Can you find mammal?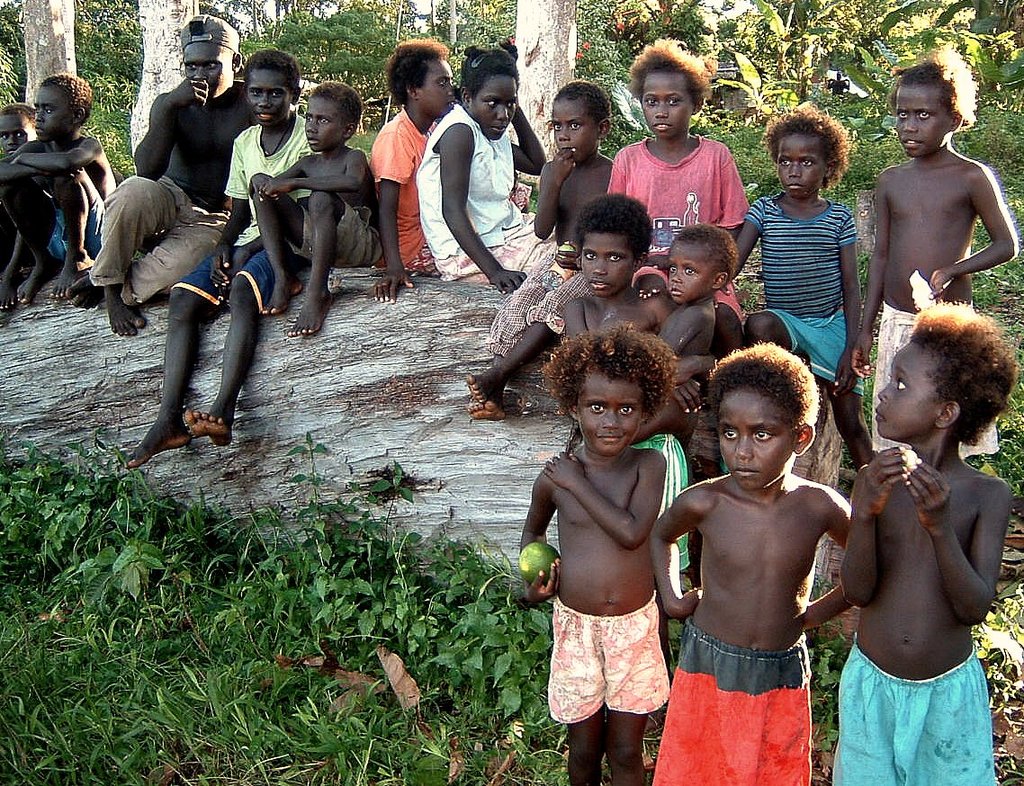
Yes, bounding box: {"left": 415, "top": 38, "right": 543, "bottom": 291}.
